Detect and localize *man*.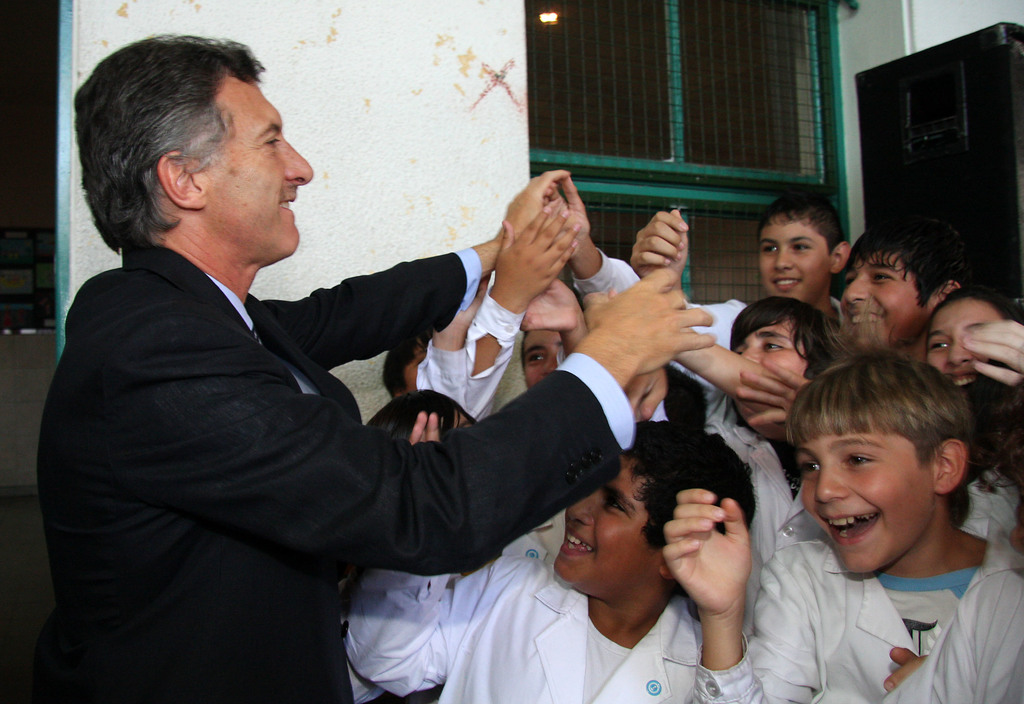
Localized at region(33, 26, 719, 703).
